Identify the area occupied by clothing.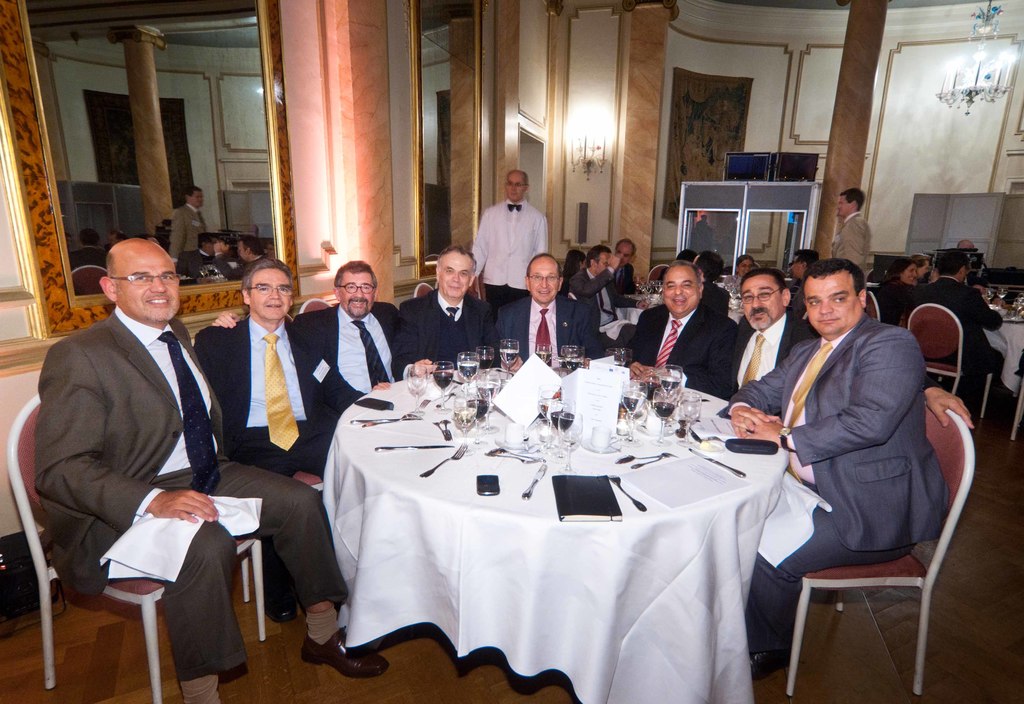
Area: left=626, top=298, right=748, bottom=383.
